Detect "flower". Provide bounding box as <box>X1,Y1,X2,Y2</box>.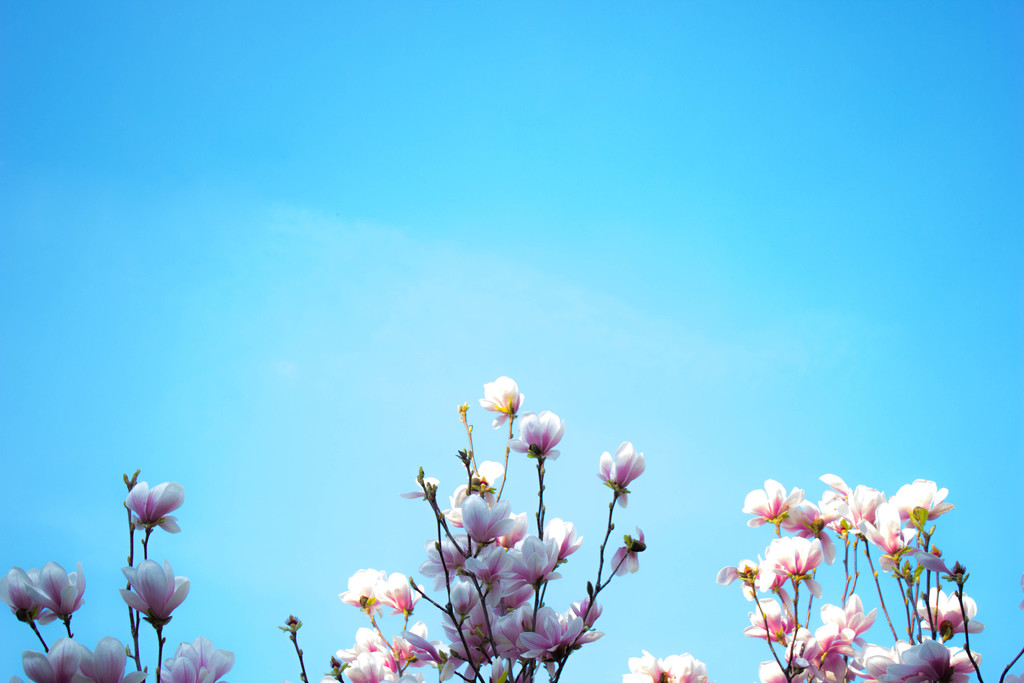
<box>379,671,428,682</box>.
